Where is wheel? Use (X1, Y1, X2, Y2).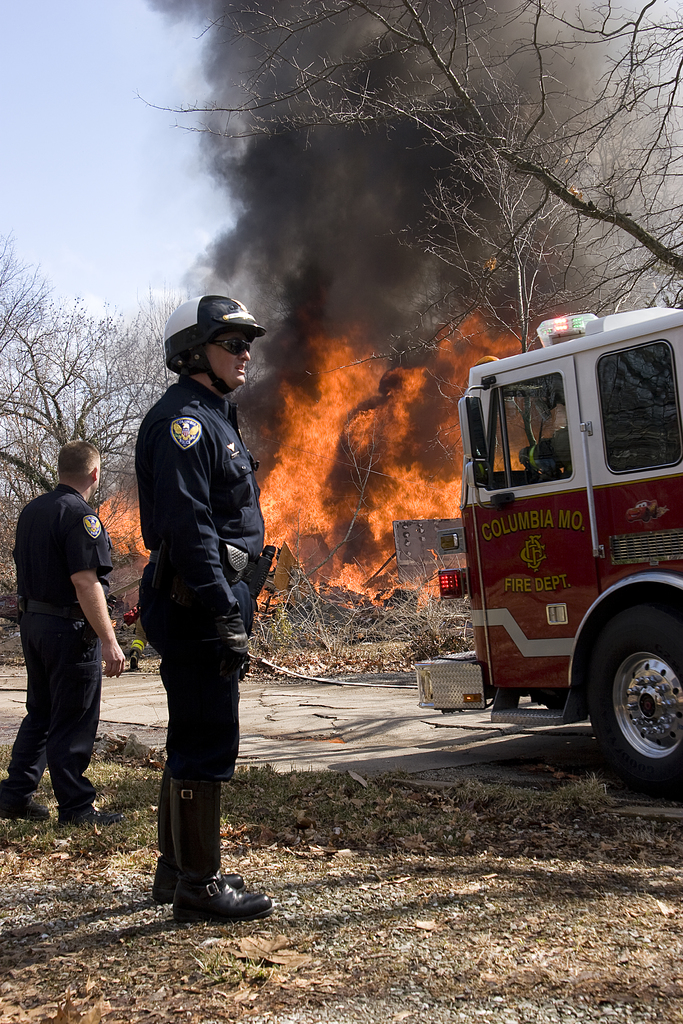
(581, 609, 682, 787).
